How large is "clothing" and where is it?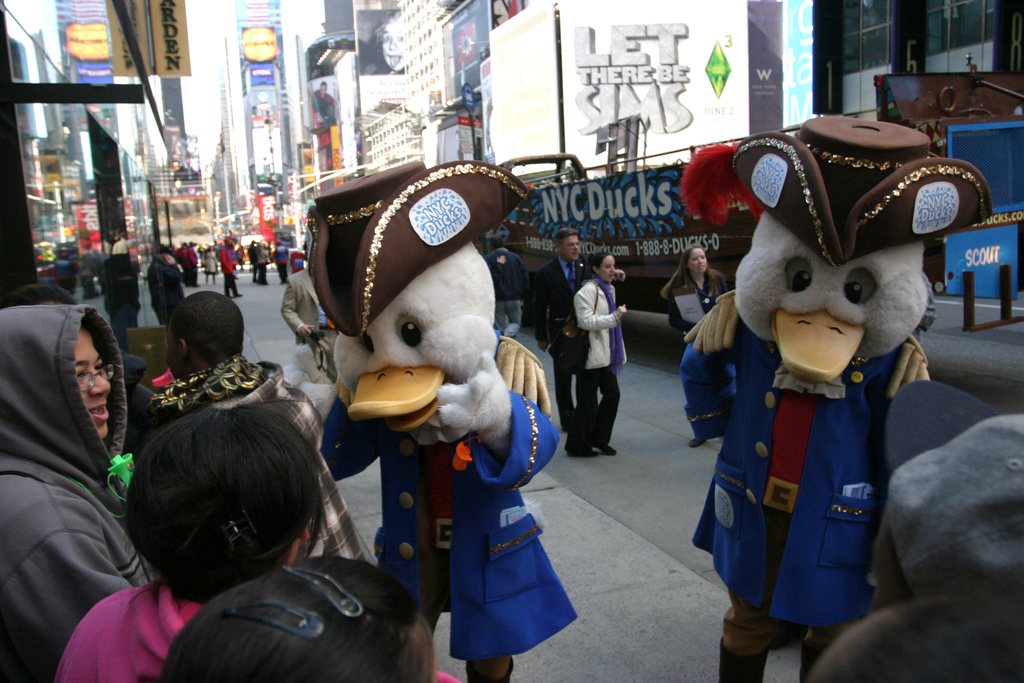
Bounding box: select_region(211, 235, 243, 298).
